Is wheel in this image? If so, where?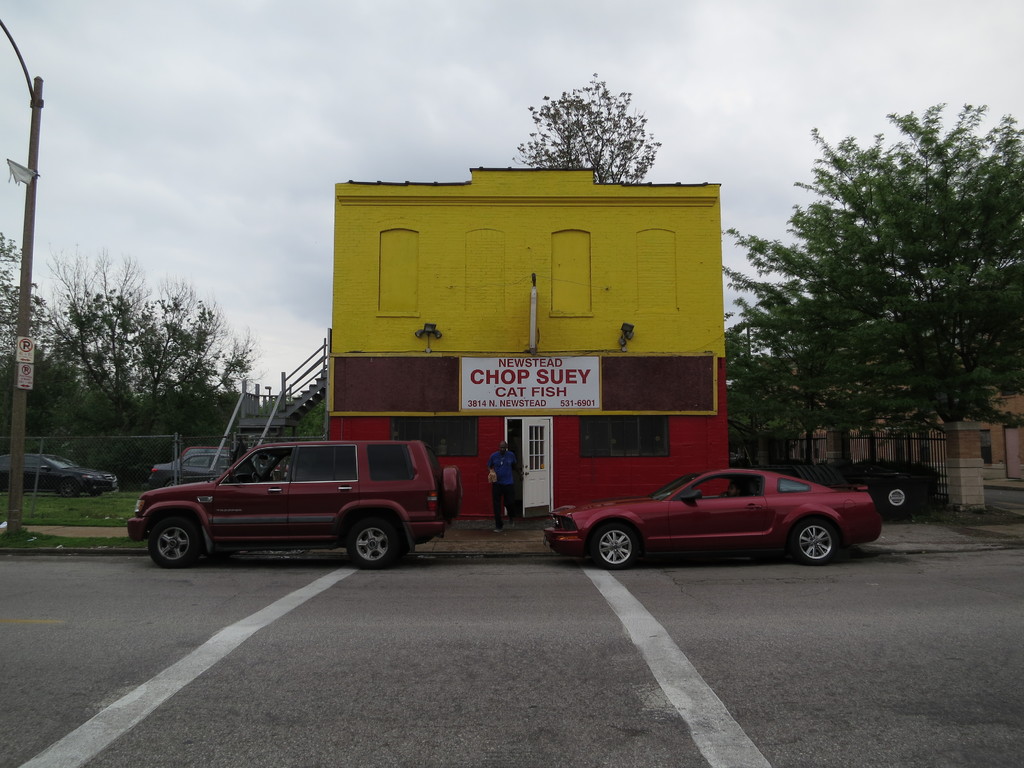
Yes, at box(790, 513, 842, 565).
